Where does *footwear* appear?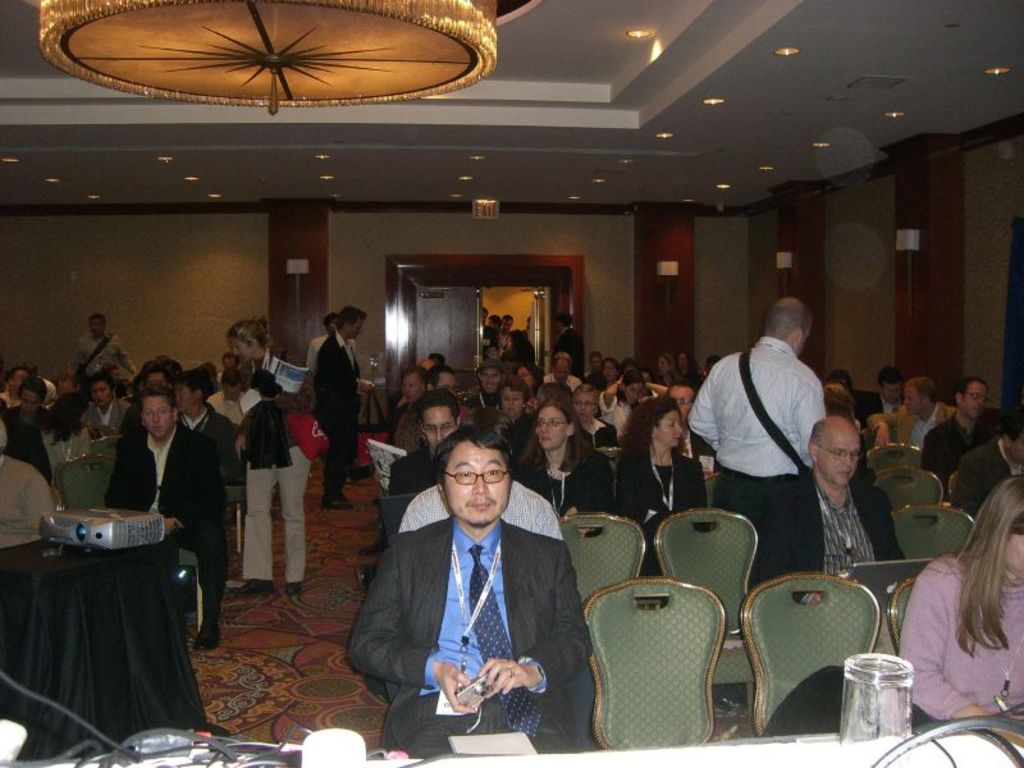
Appears at {"left": 192, "top": 623, "right": 224, "bottom": 649}.
